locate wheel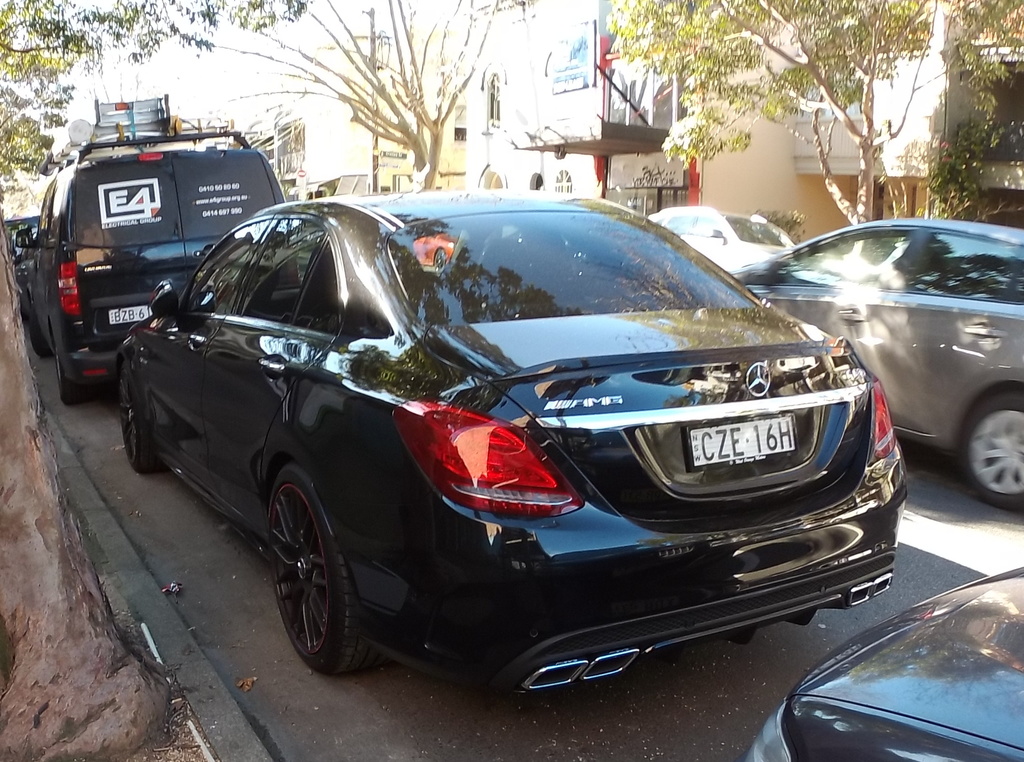
select_region(262, 475, 366, 674)
